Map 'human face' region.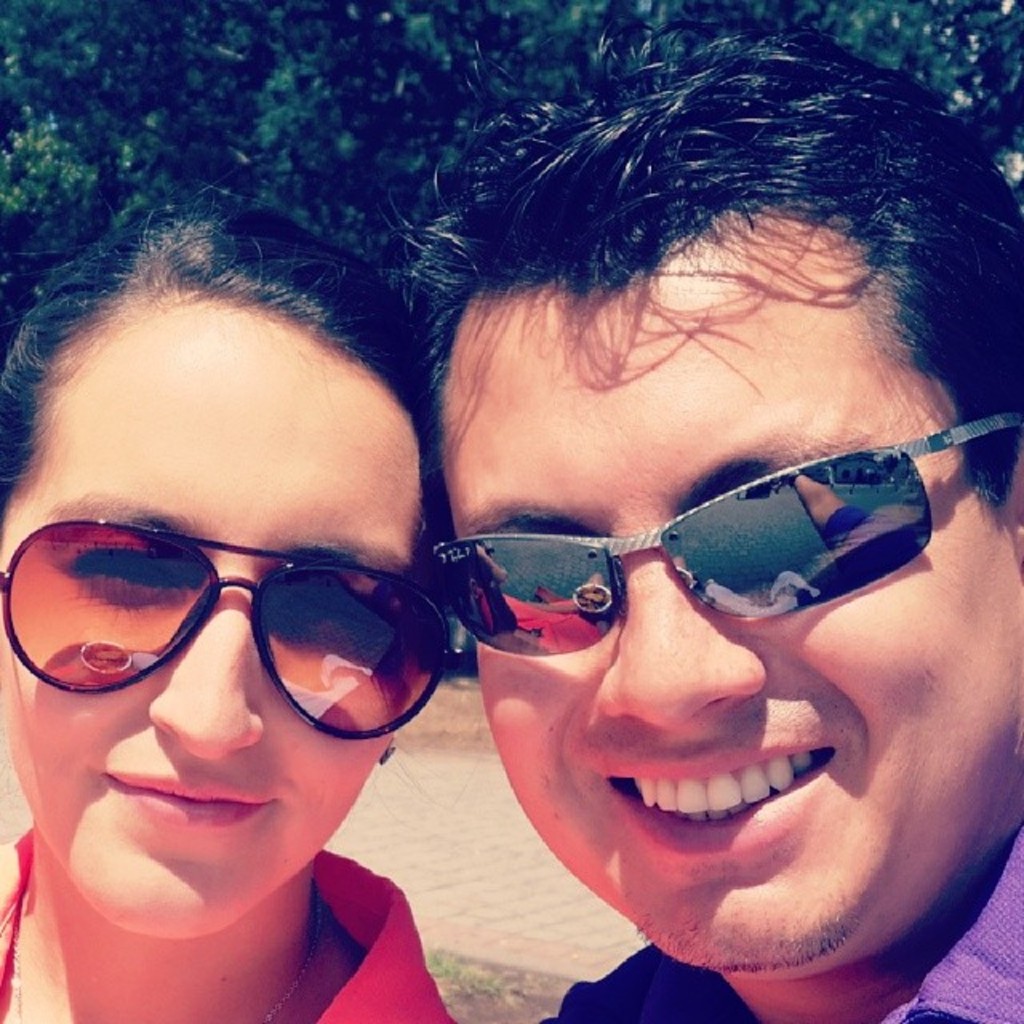
Mapped to 0,323,416,944.
